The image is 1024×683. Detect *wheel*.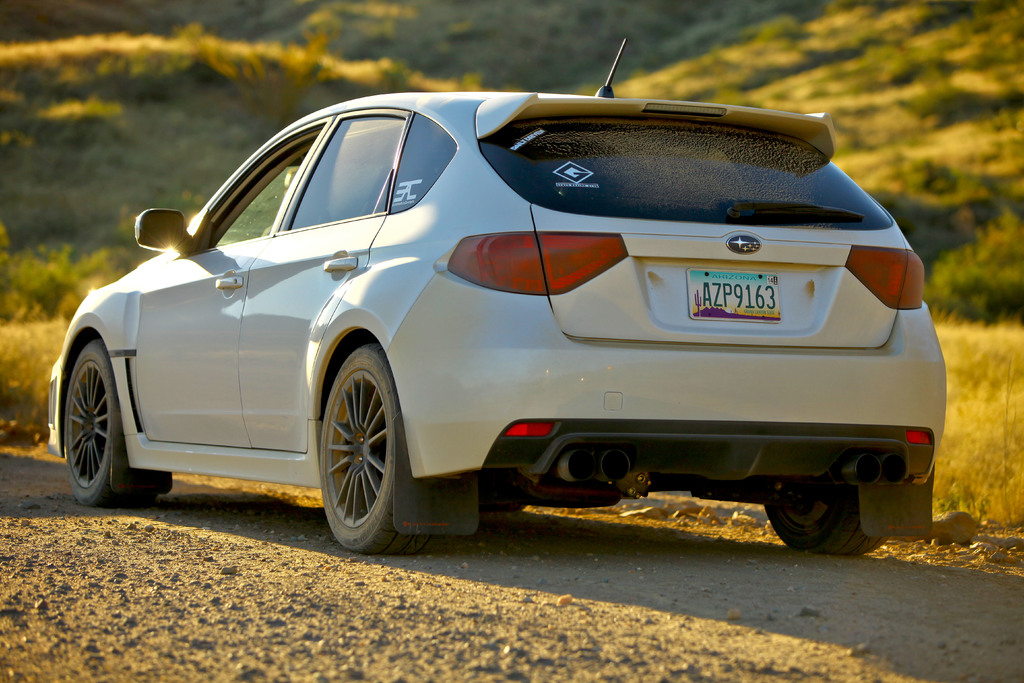
Detection: 766,484,883,555.
